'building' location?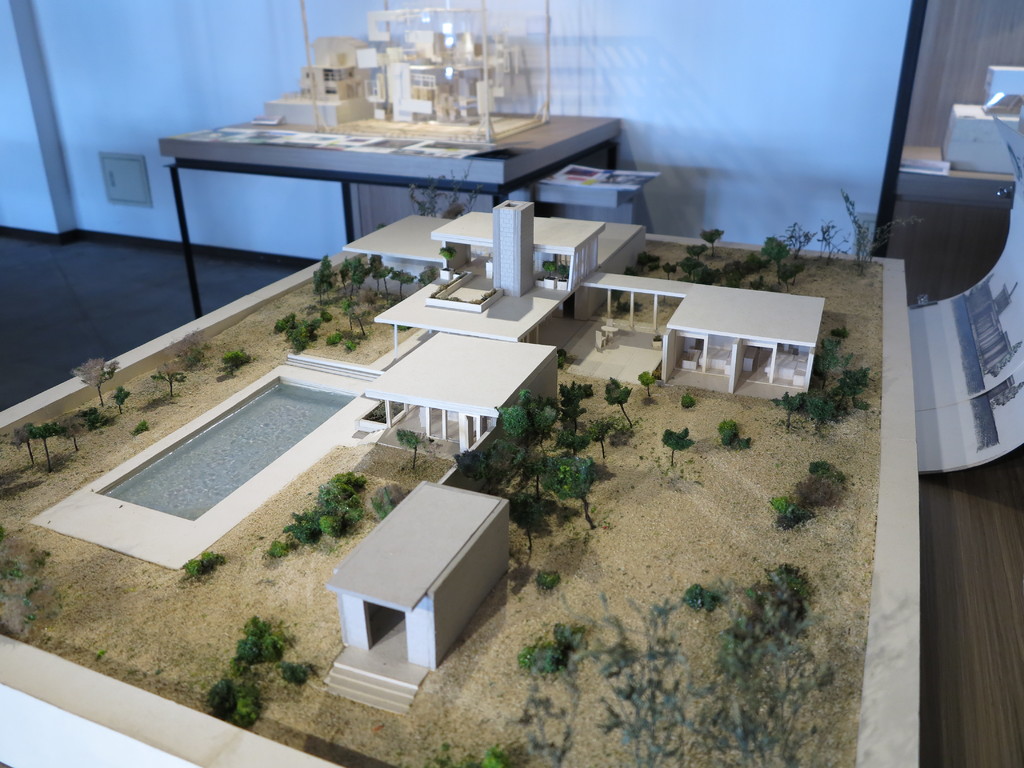
select_region(657, 282, 828, 392)
